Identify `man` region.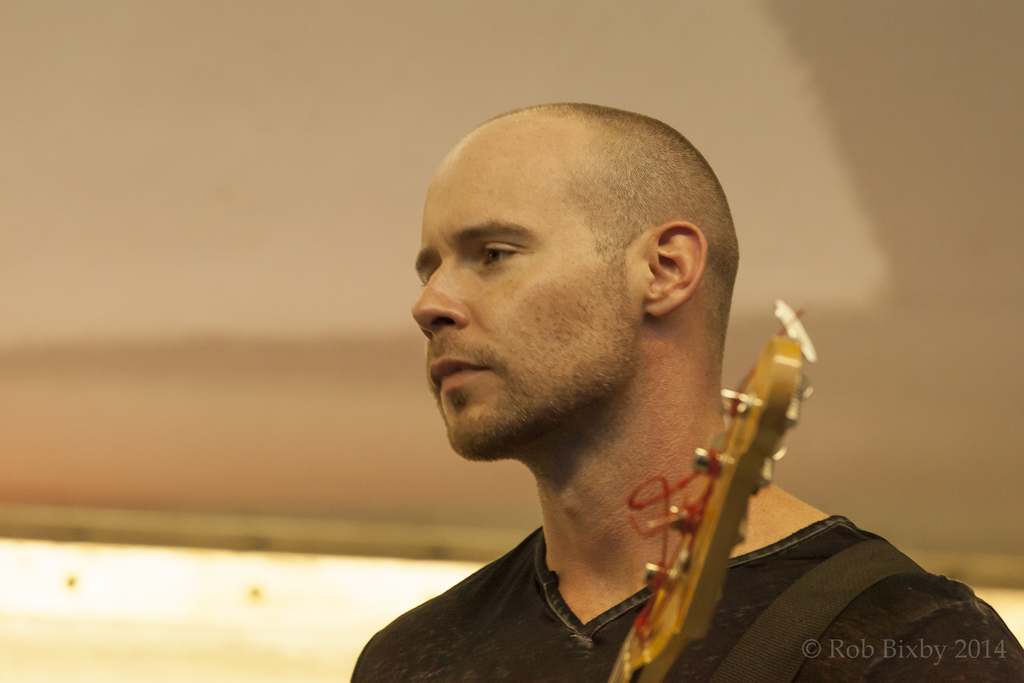
Region: {"left": 296, "top": 97, "right": 900, "bottom": 680}.
